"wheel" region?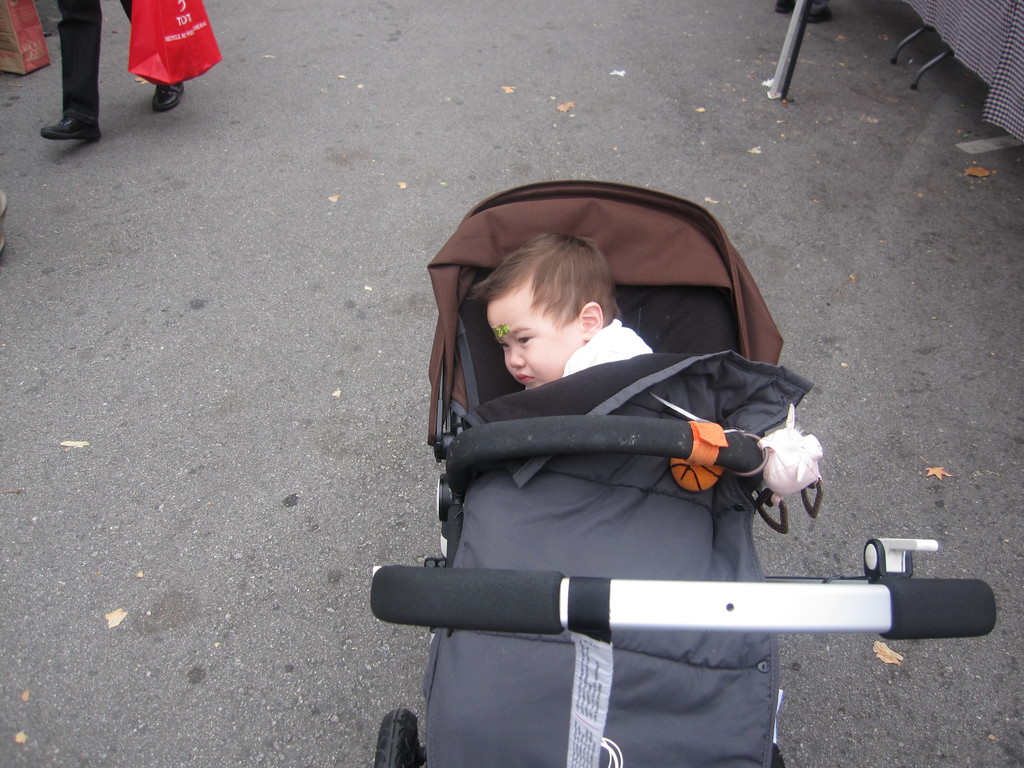
(374, 707, 412, 767)
